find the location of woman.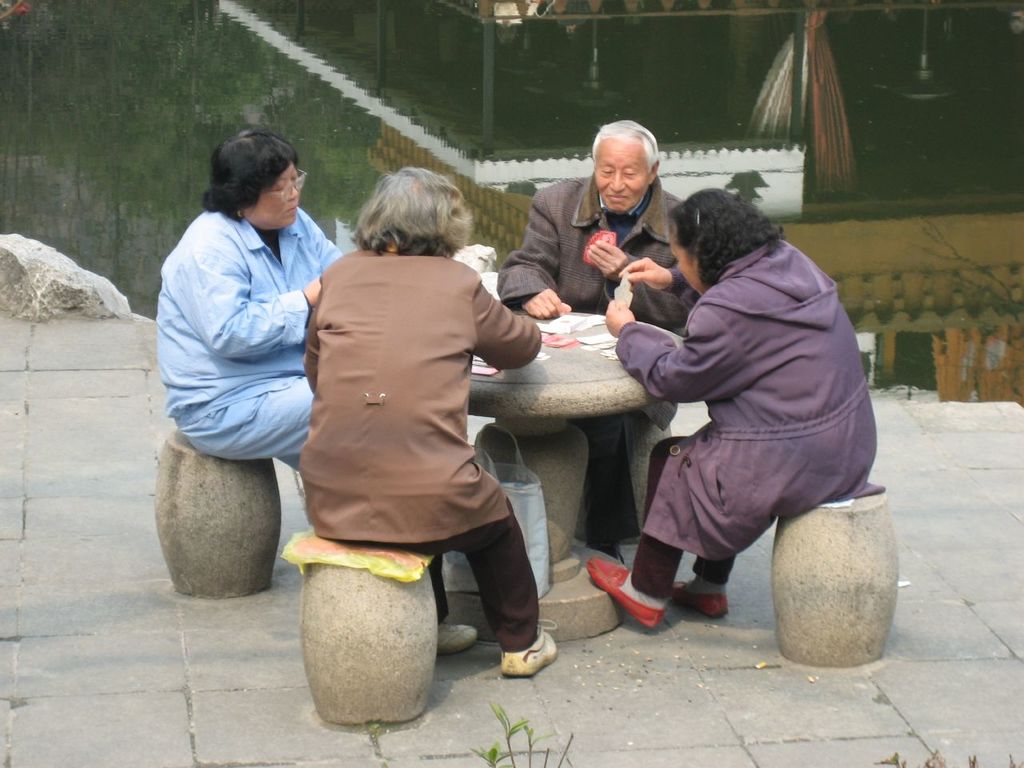
Location: <box>582,183,886,622</box>.
